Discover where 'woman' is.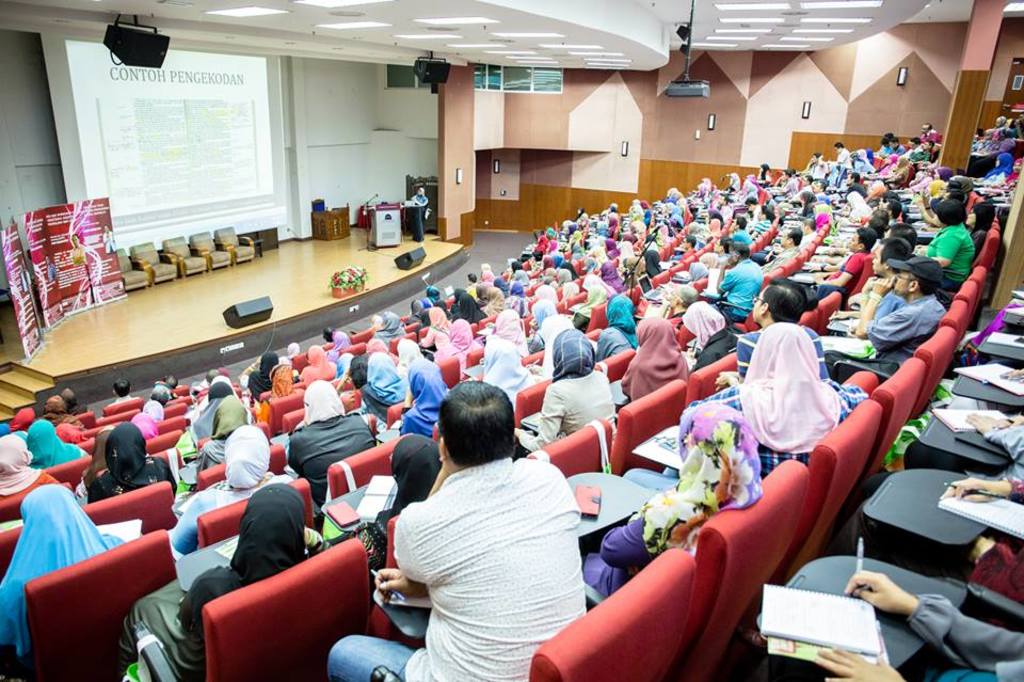
Discovered at 291, 343, 303, 372.
